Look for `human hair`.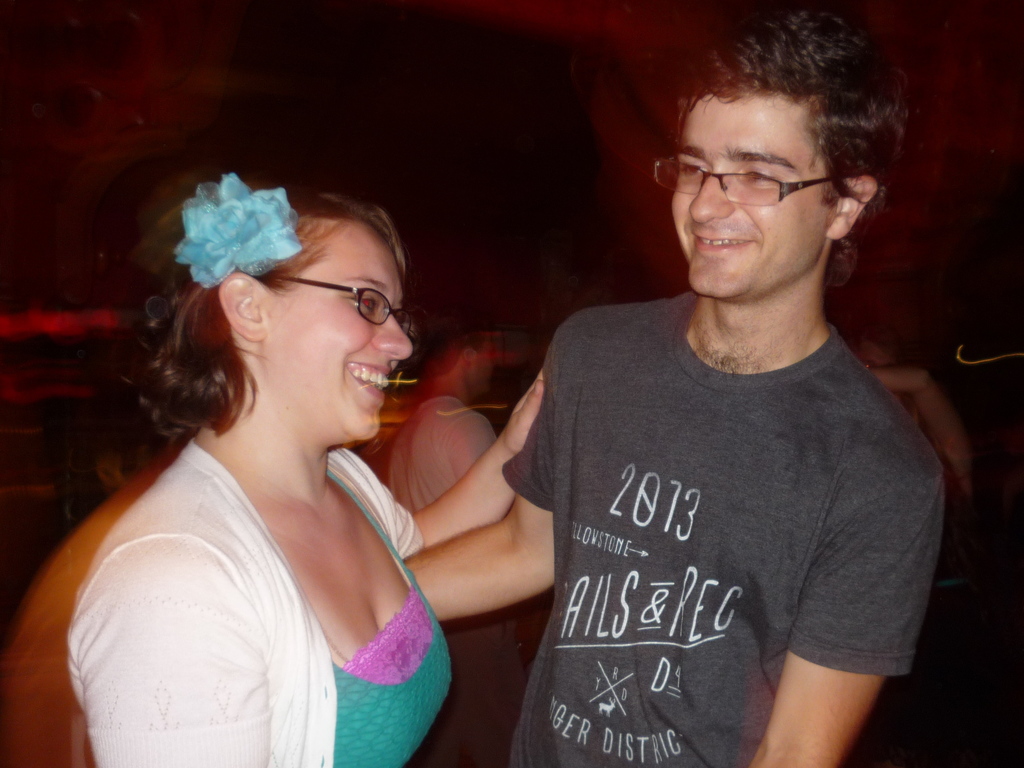
Found: bbox=[675, 10, 913, 291].
